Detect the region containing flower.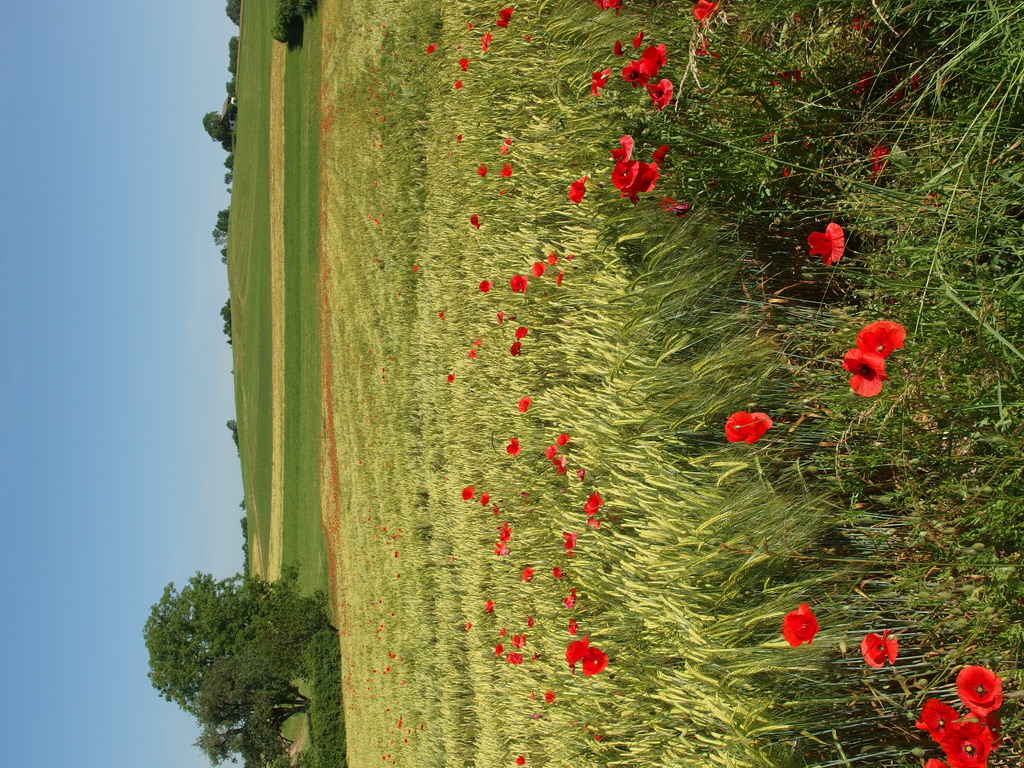
531/261/544/281.
